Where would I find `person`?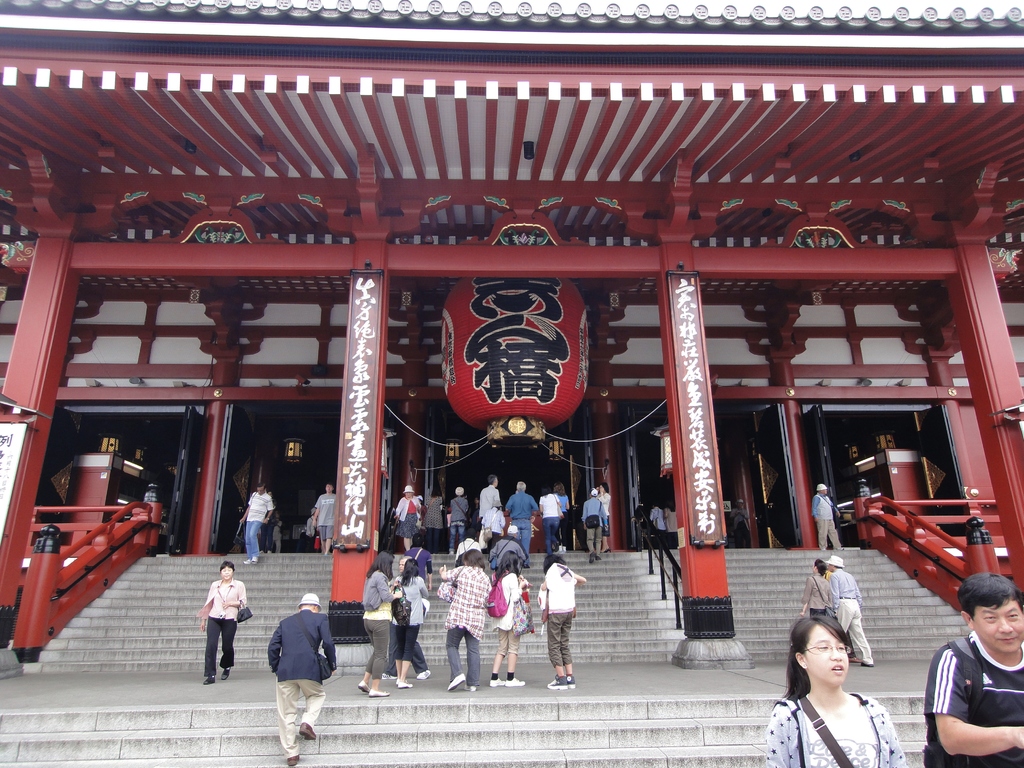
At bbox=[393, 556, 429, 693].
